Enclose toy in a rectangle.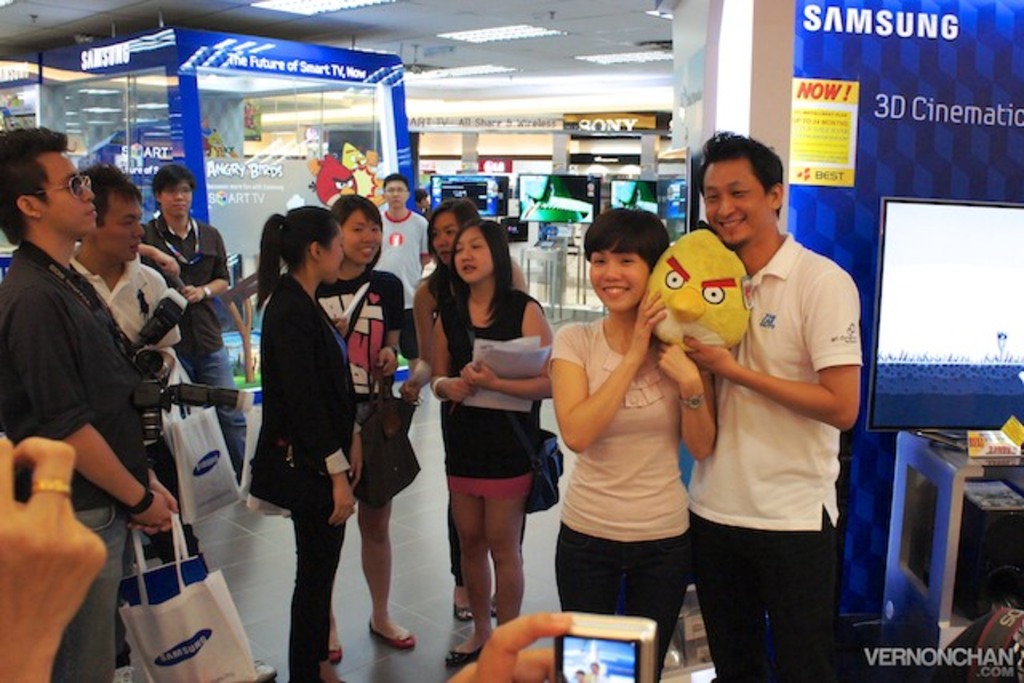
box(646, 221, 754, 349).
